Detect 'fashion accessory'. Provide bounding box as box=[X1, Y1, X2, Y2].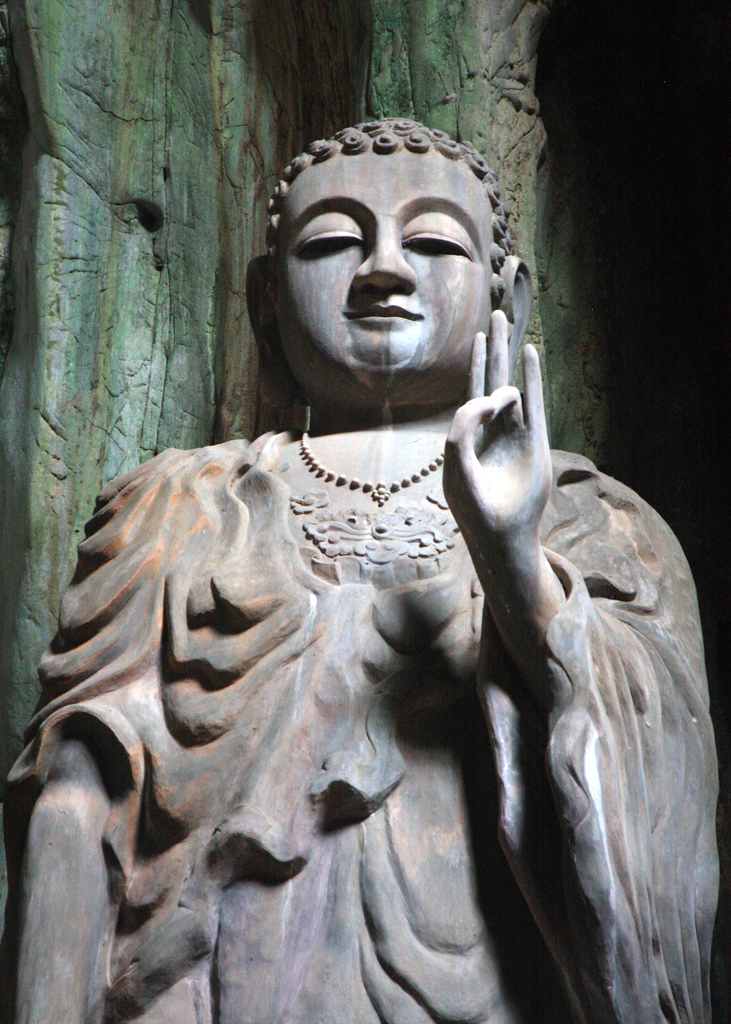
box=[297, 428, 444, 509].
